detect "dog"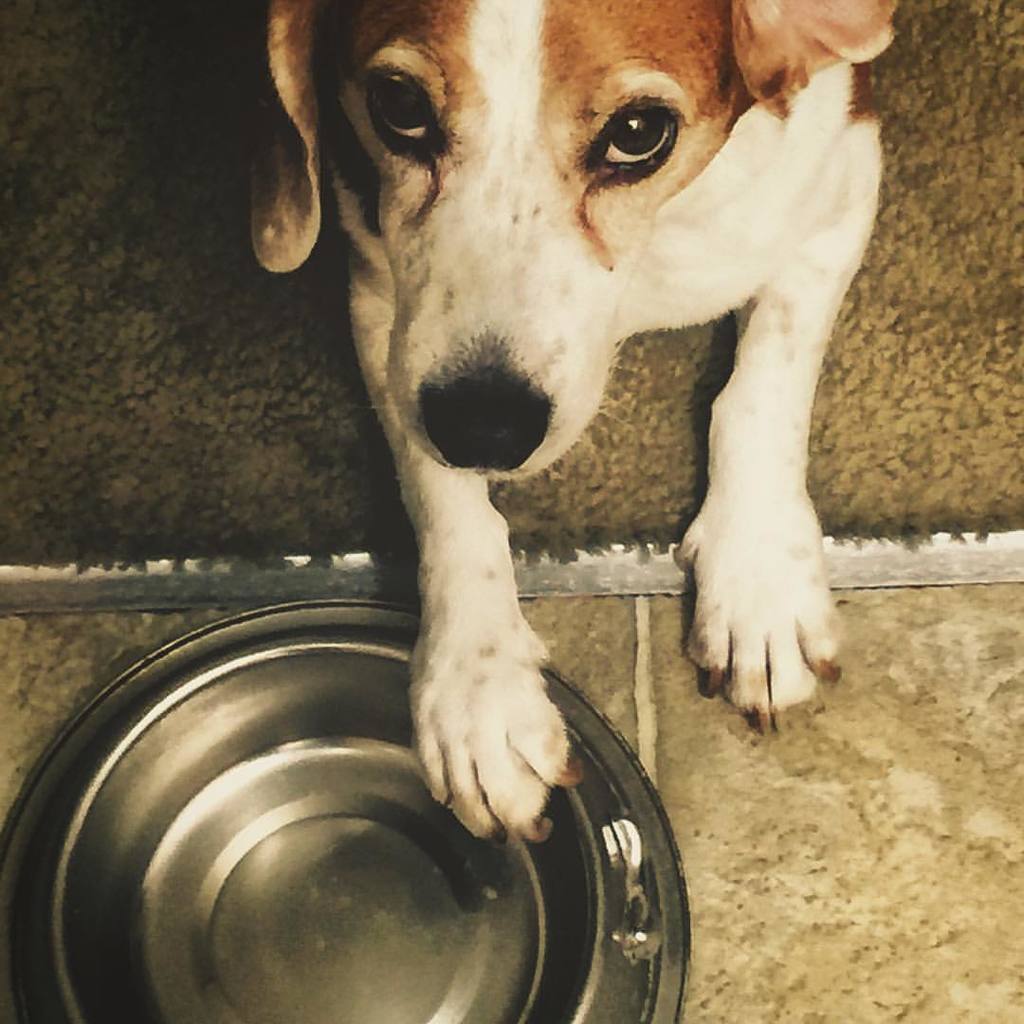
box=[249, 0, 901, 849]
